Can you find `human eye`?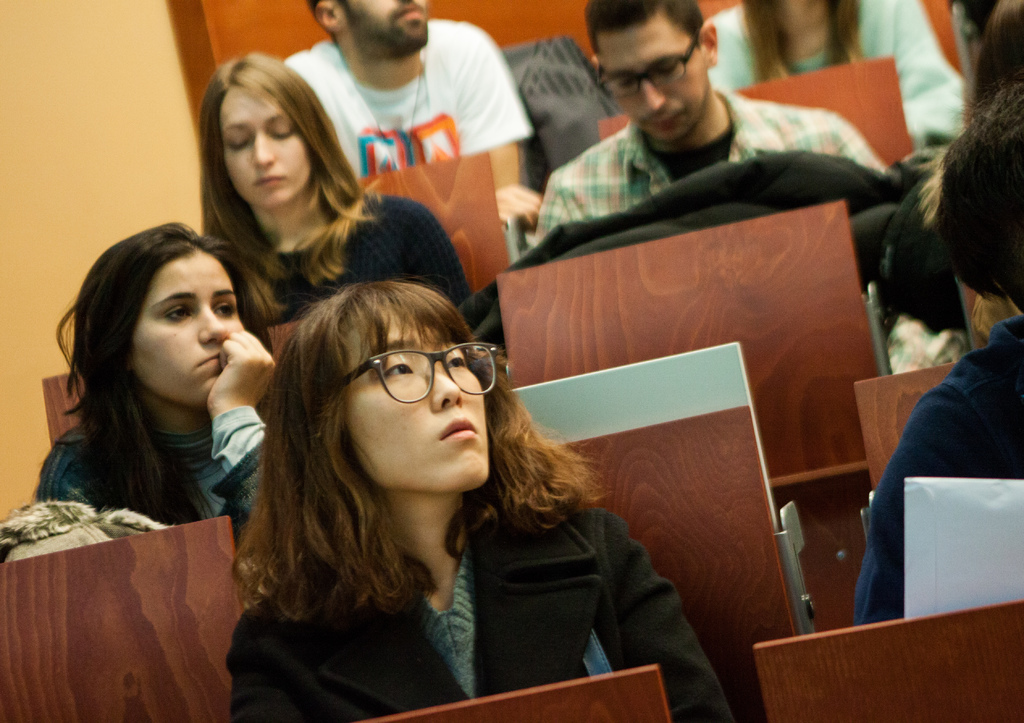
Yes, bounding box: [left=444, top=352, right=468, bottom=370].
